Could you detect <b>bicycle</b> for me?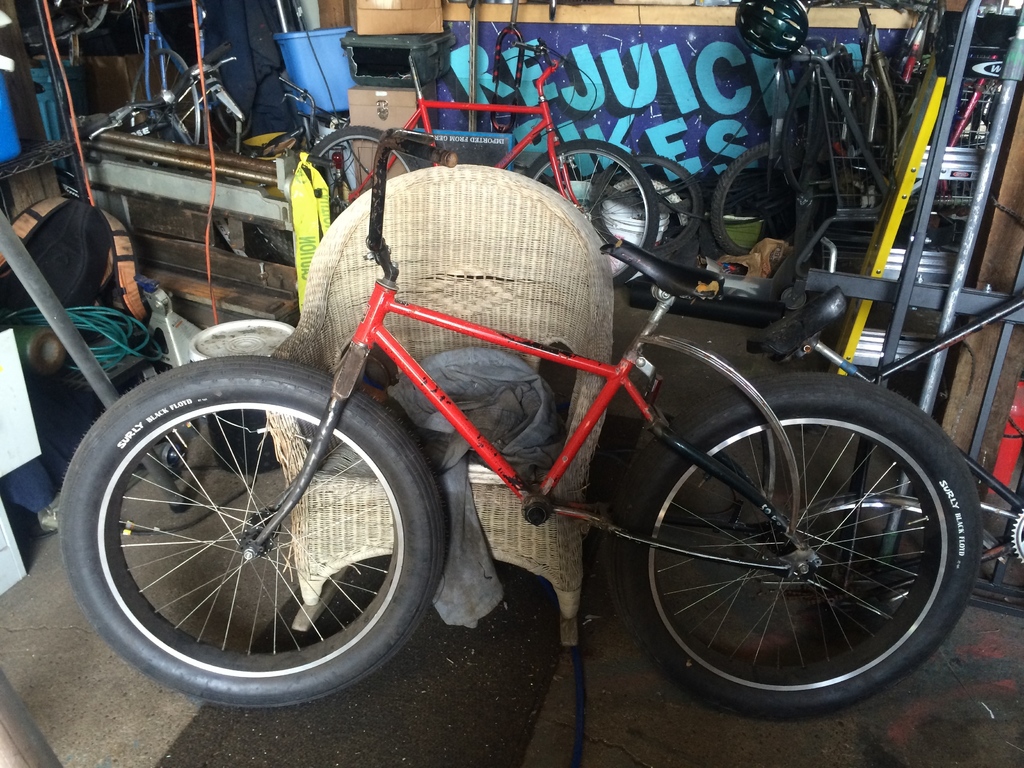
Detection result: {"x1": 70, "y1": 95, "x2": 1007, "y2": 751}.
